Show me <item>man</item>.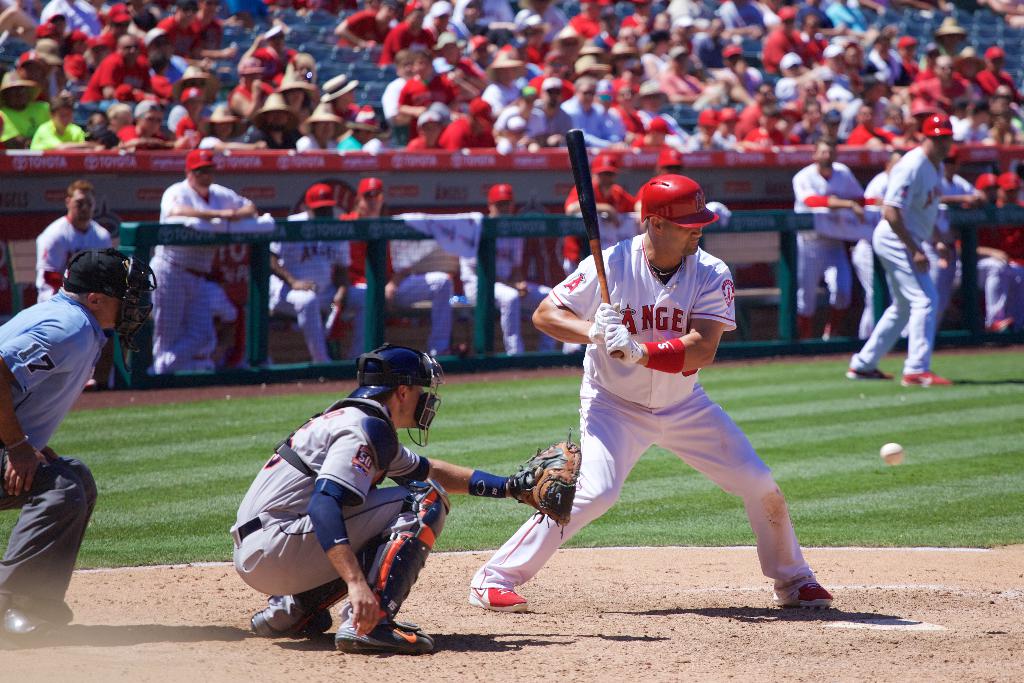
<item>man</item> is here: x1=328, y1=174, x2=457, y2=352.
